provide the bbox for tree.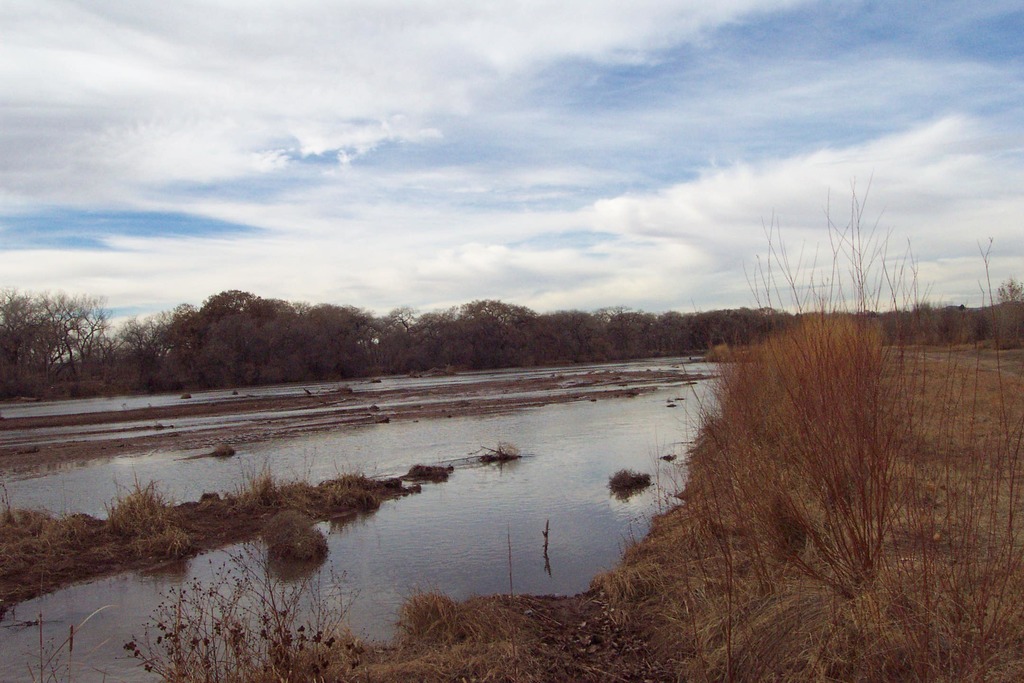
894,270,1023,350.
